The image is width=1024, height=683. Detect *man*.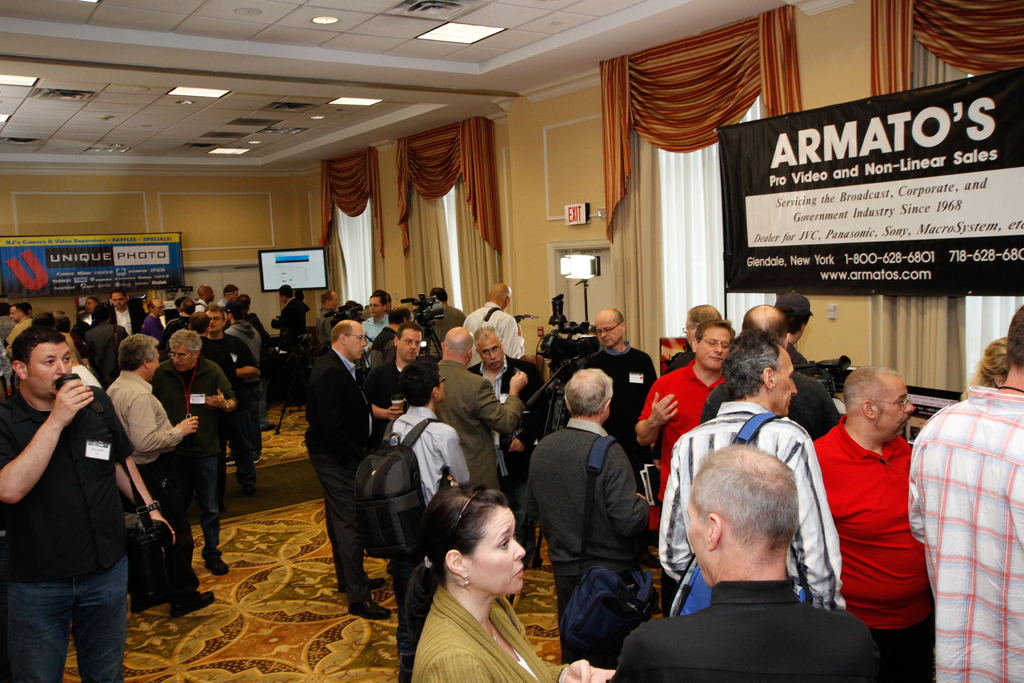
Detection: pyautogui.locateOnScreen(147, 329, 239, 574).
